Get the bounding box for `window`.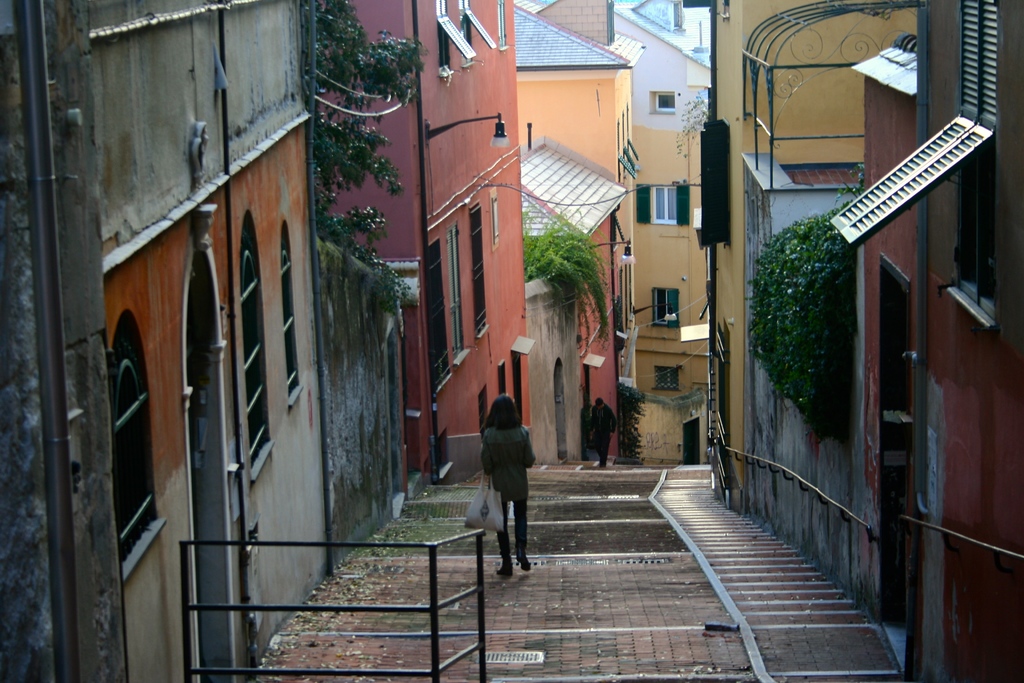
[832, 3, 999, 327].
